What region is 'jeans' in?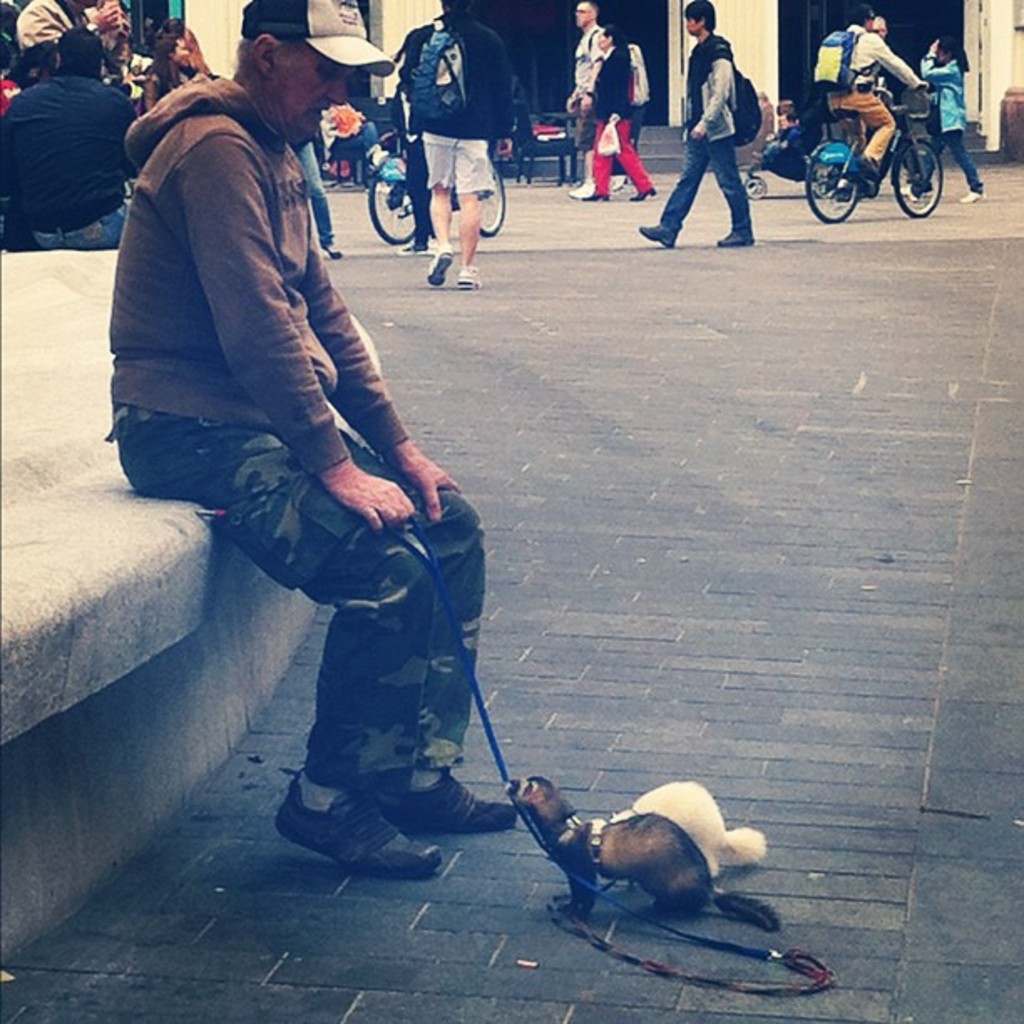
{"left": 301, "top": 141, "right": 355, "bottom": 254}.
